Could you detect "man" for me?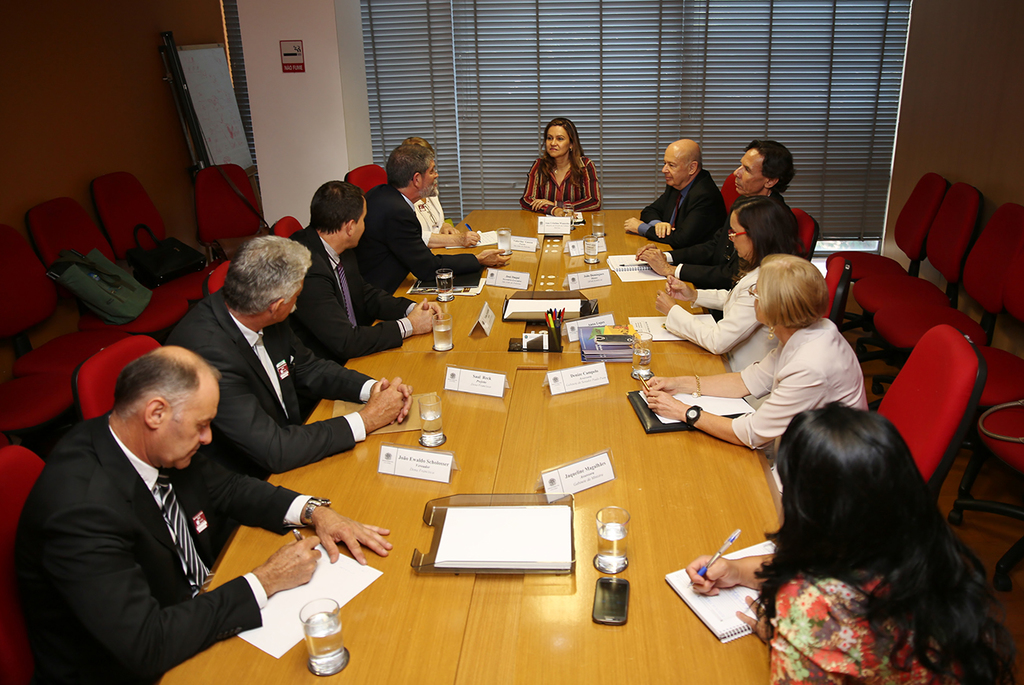
Detection result: l=295, t=183, r=443, b=364.
